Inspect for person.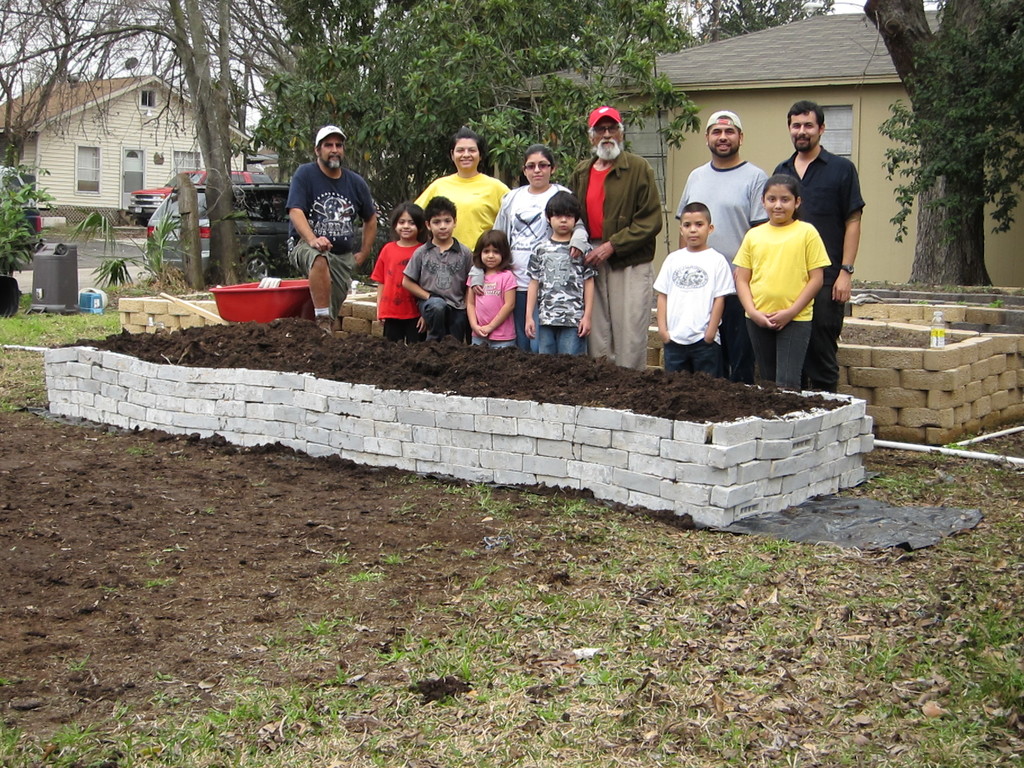
Inspection: <region>466, 227, 516, 349</region>.
